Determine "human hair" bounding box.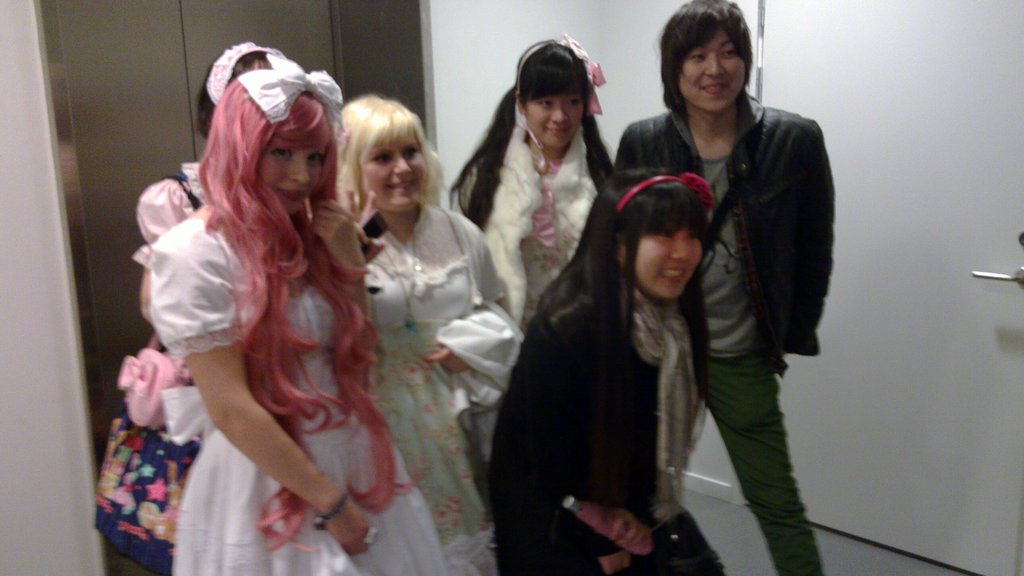
Determined: [x1=445, y1=44, x2=617, y2=231].
